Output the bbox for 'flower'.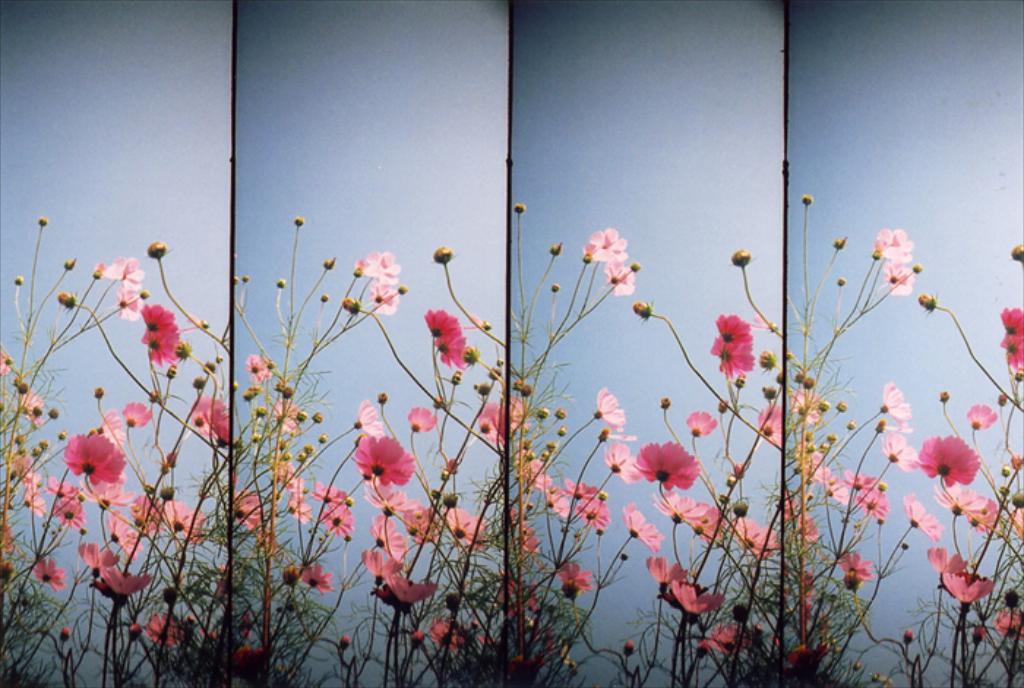
<box>688,408,717,441</box>.
